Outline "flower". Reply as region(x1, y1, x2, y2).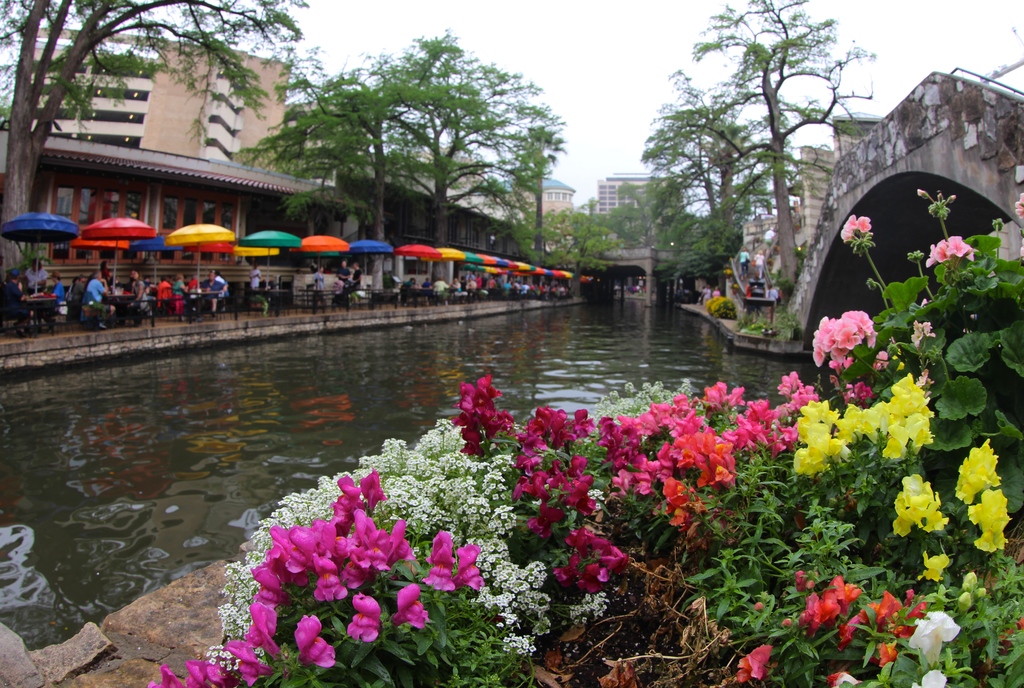
region(915, 316, 936, 348).
